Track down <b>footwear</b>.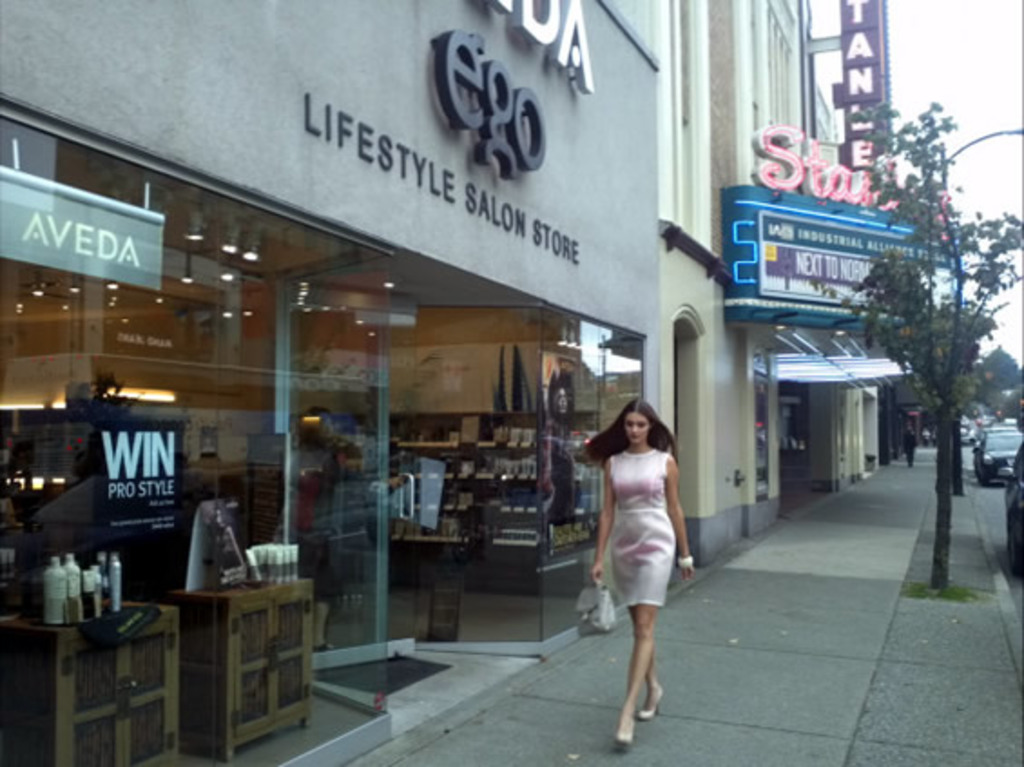
Tracked to (609, 705, 642, 743).
